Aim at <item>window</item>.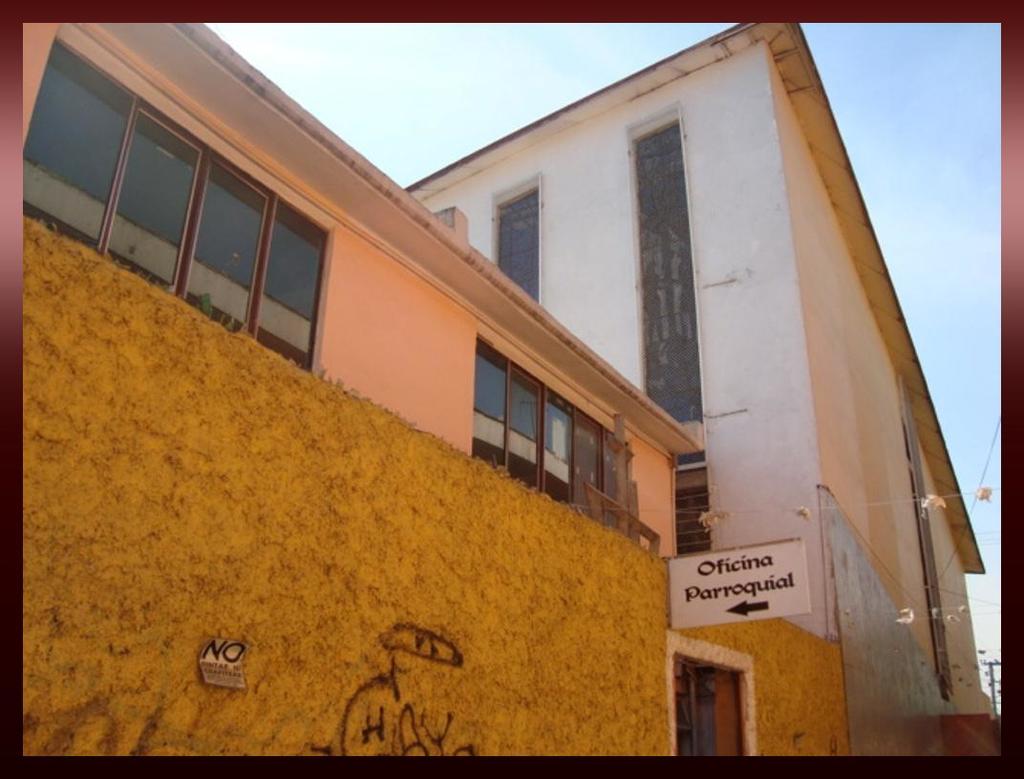
Aimed at (left=19, top=34, right=326, bottom=373).
